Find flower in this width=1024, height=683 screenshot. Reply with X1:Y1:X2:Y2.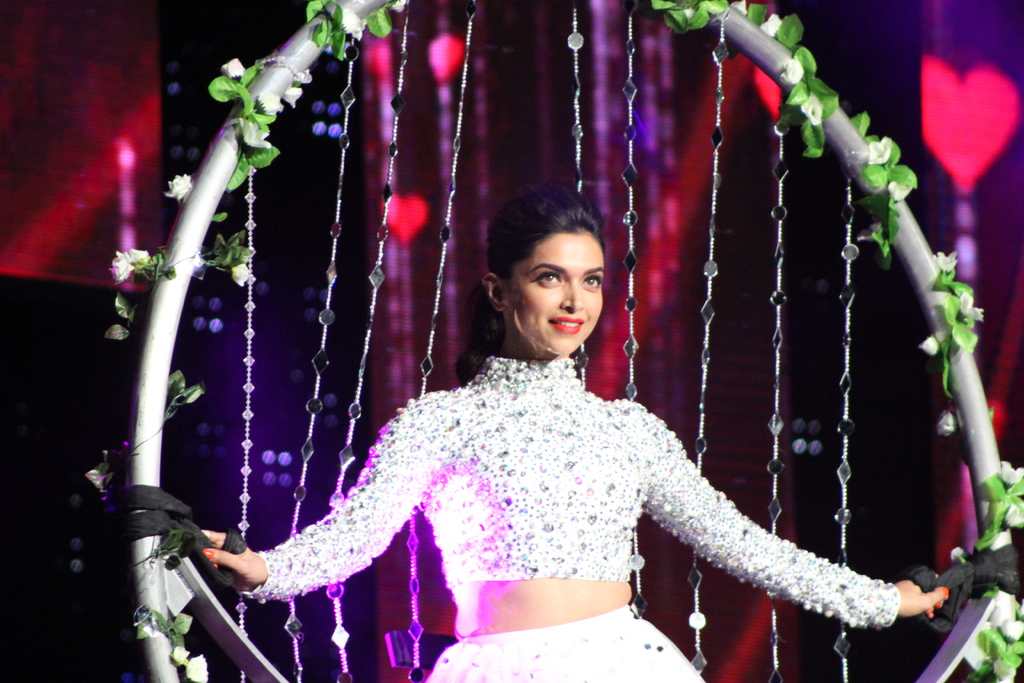
765:12:781:37.
